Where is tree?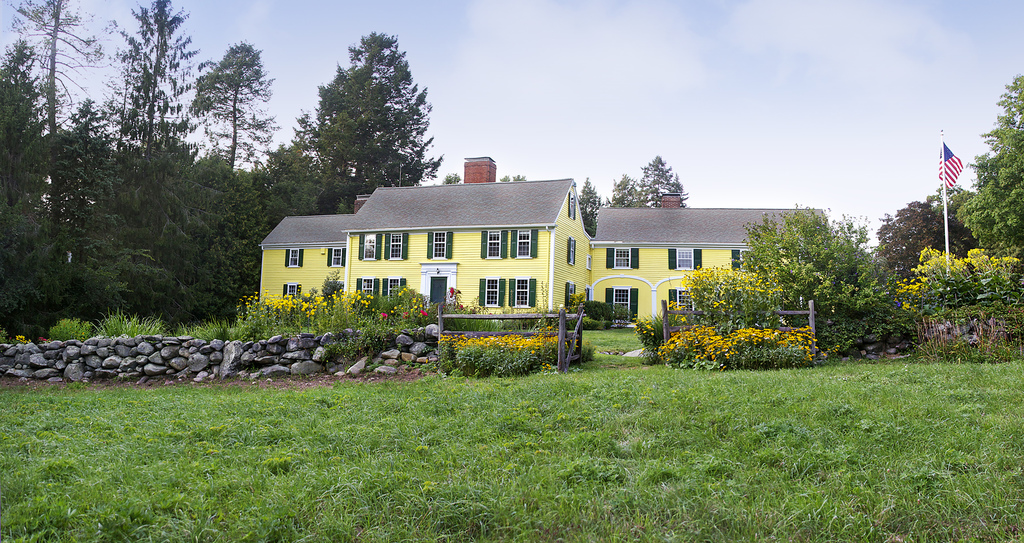
bbox=(609, 172, 656, 210).
